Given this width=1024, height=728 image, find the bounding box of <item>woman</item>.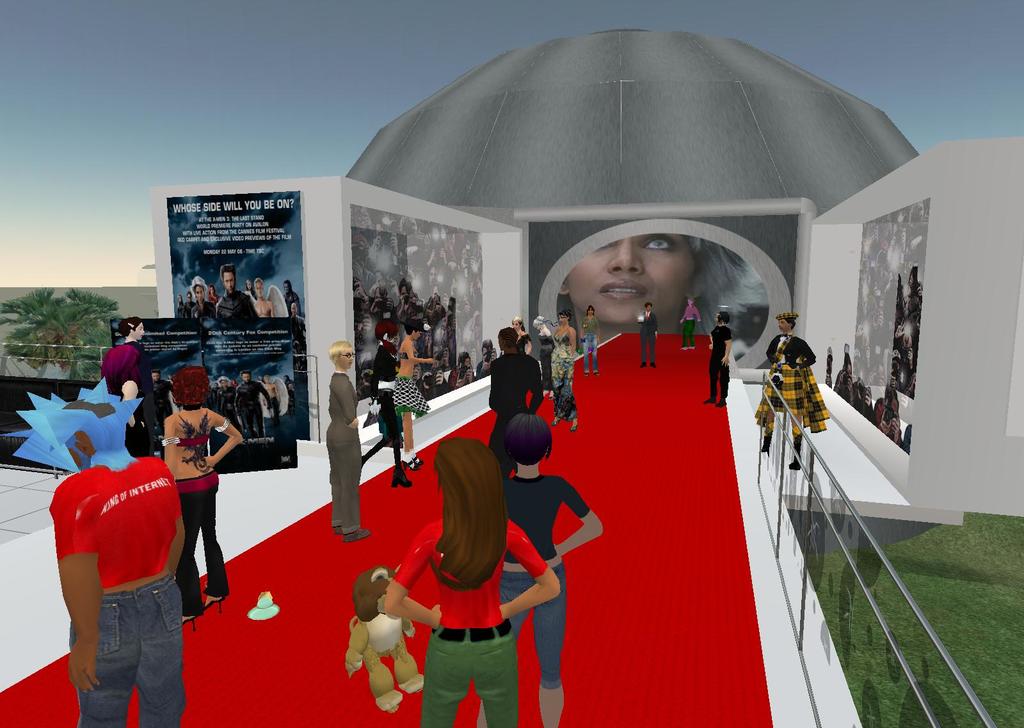
559,234,758,335.
